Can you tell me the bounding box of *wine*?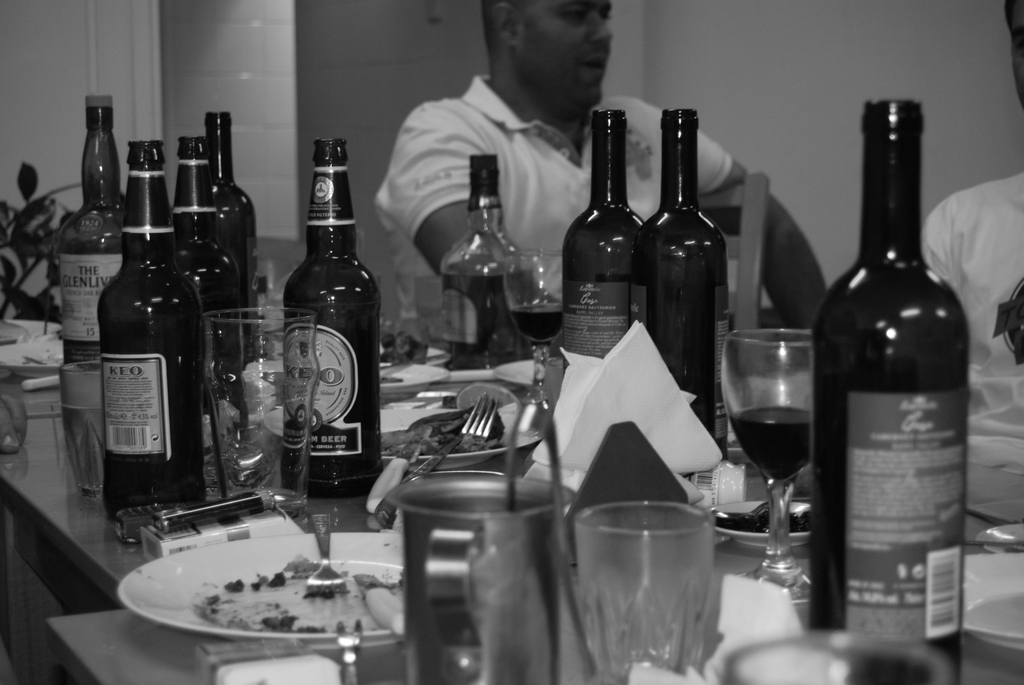
[x1=54, y1=93, x2=124, y2=369].
